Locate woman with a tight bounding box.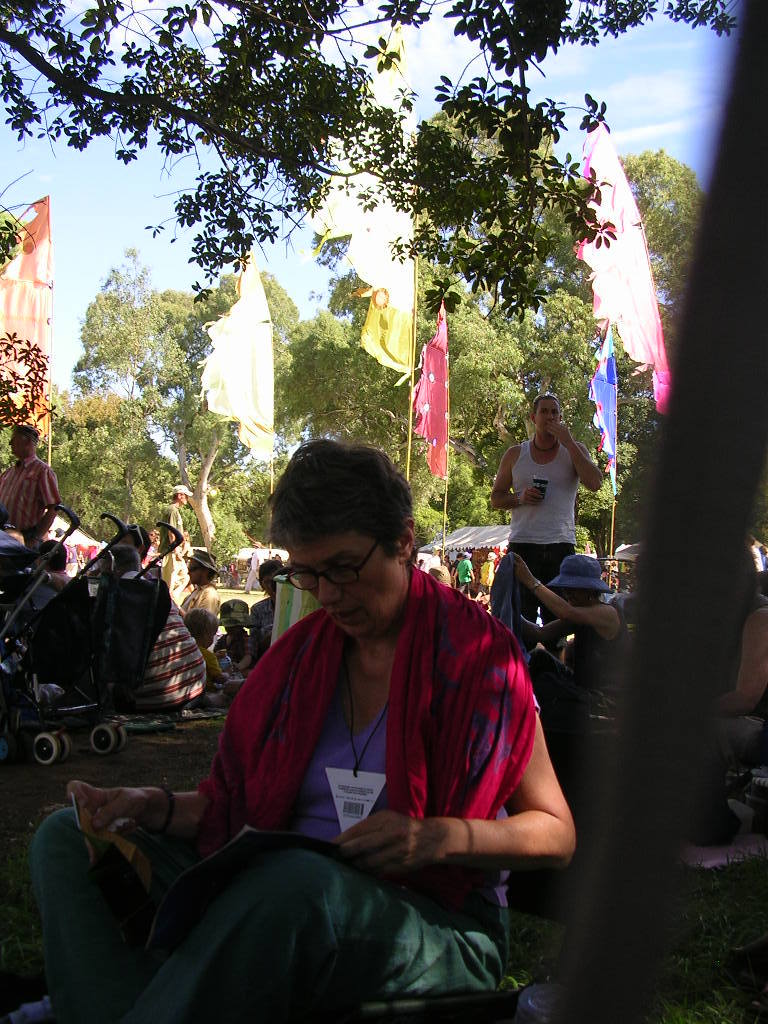
(28, 433, 584, 1023).
